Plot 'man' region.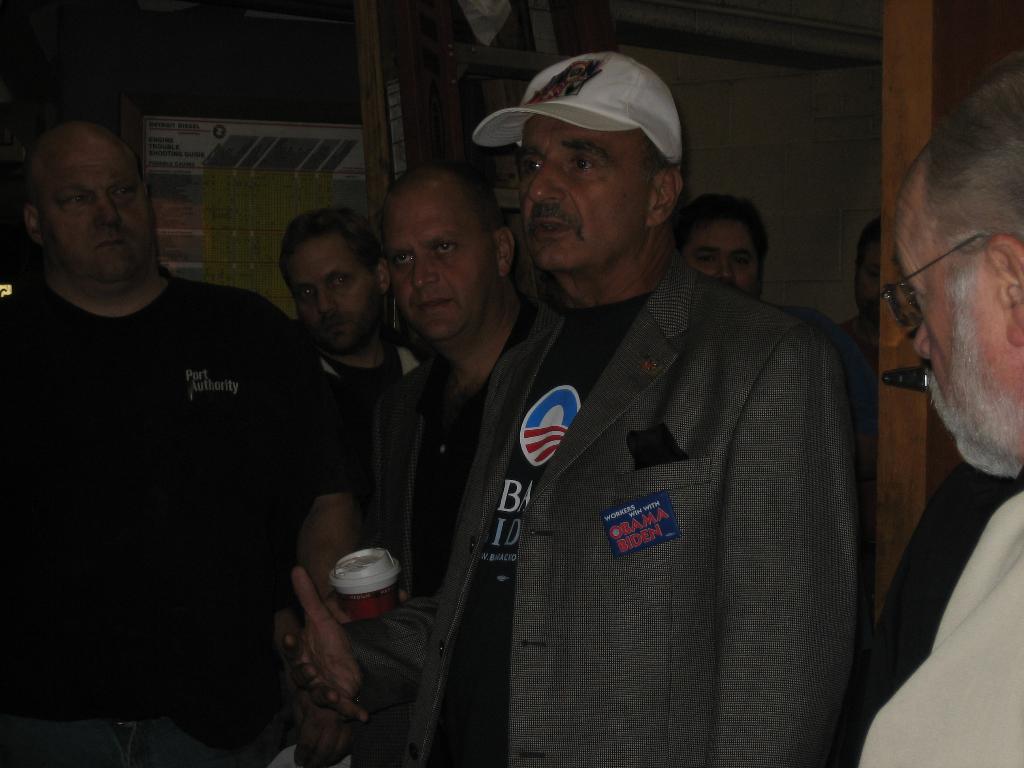
Plotted at left=854, top=52, right=1023, bottom=767.
